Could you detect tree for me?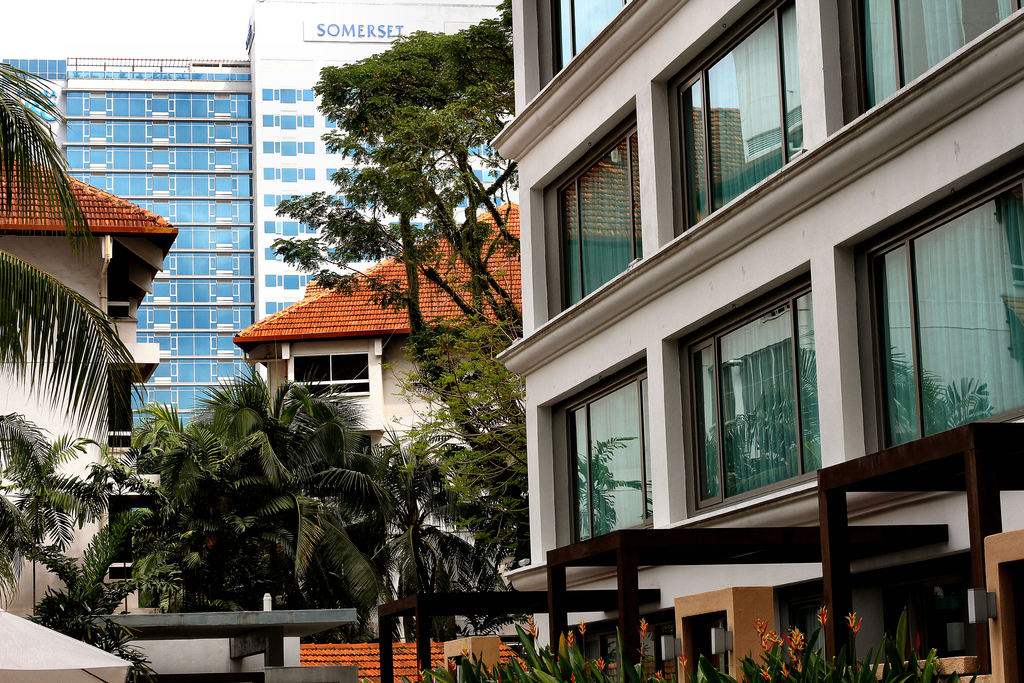
Detection result: x1=342 y1=431 x2=478 y2=632.
